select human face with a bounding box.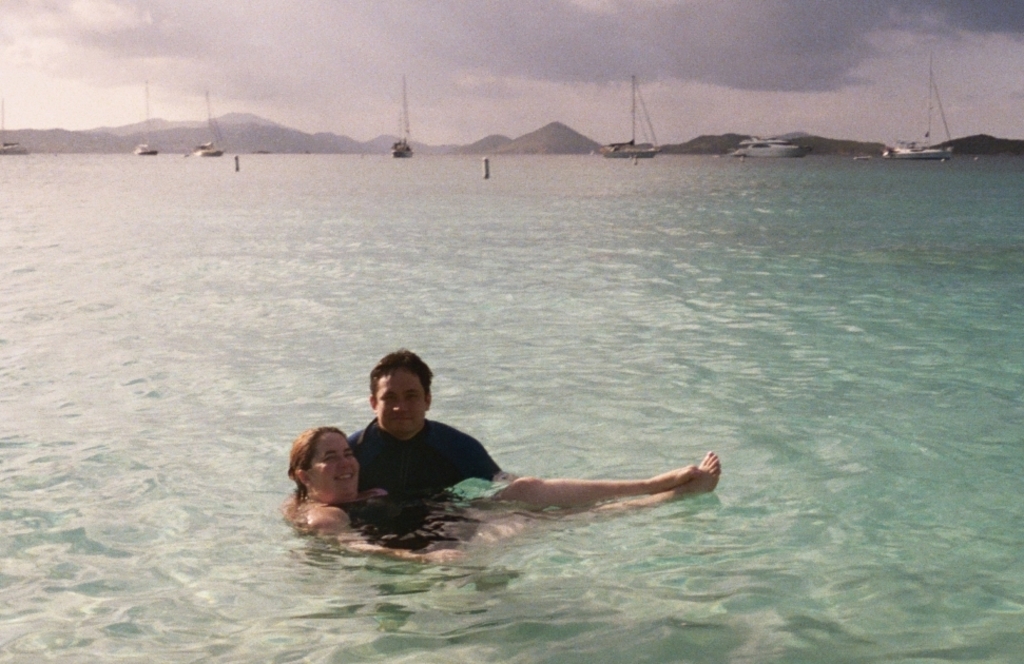
375:367:421:429.
